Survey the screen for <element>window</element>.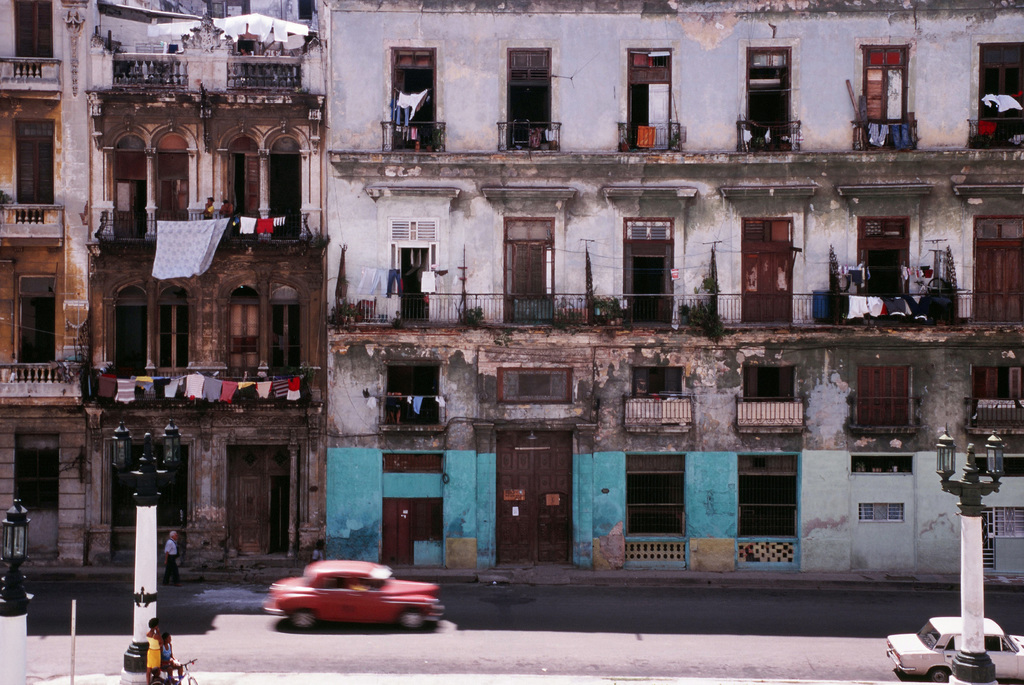
Survey found: select_region(865, 363, 932, 447).
